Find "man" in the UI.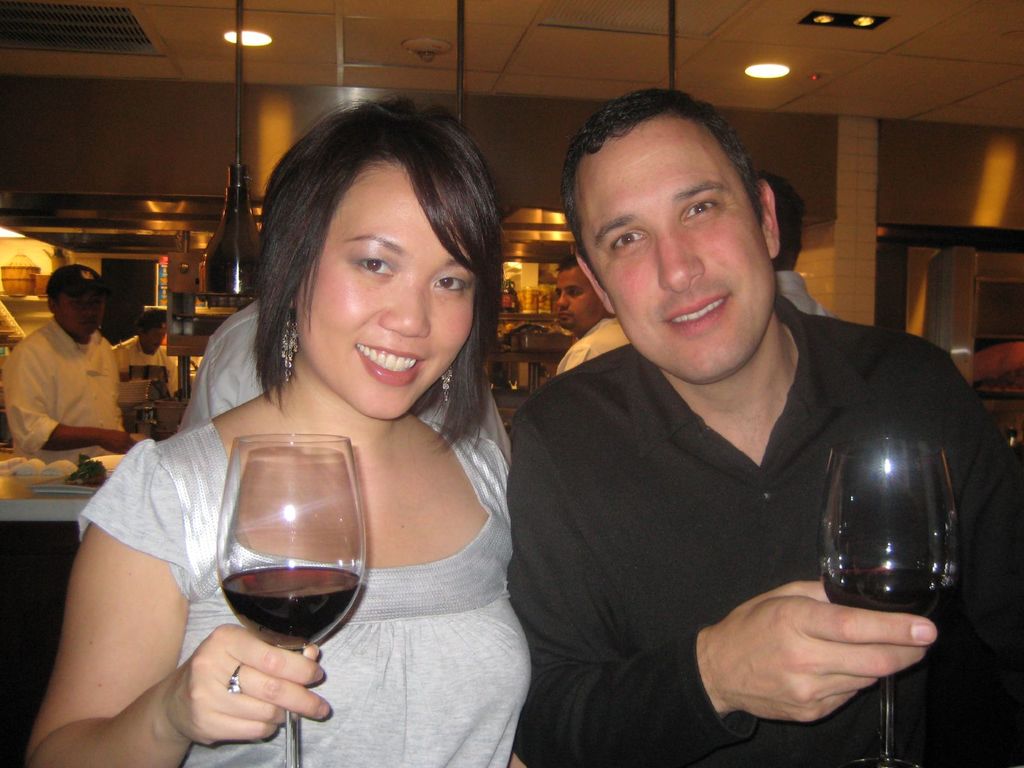
UI element at bbox=[470, 100, 1005, 749].
